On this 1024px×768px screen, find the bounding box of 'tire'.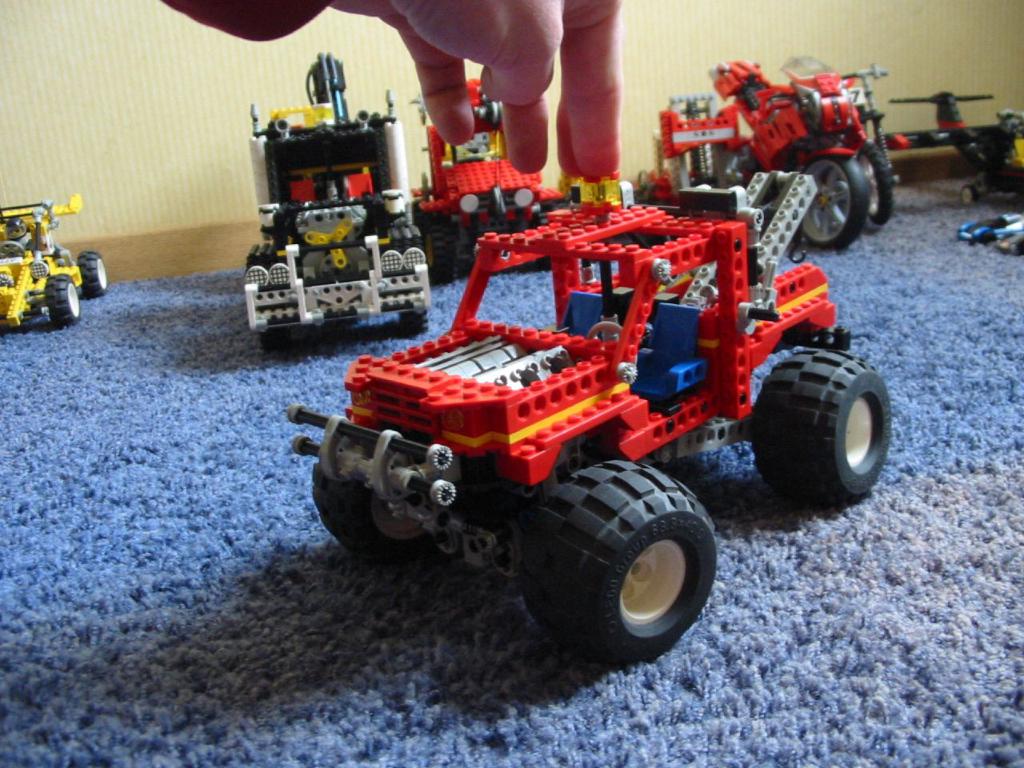
Bounding box: rect(399, 307, 431, 332).
